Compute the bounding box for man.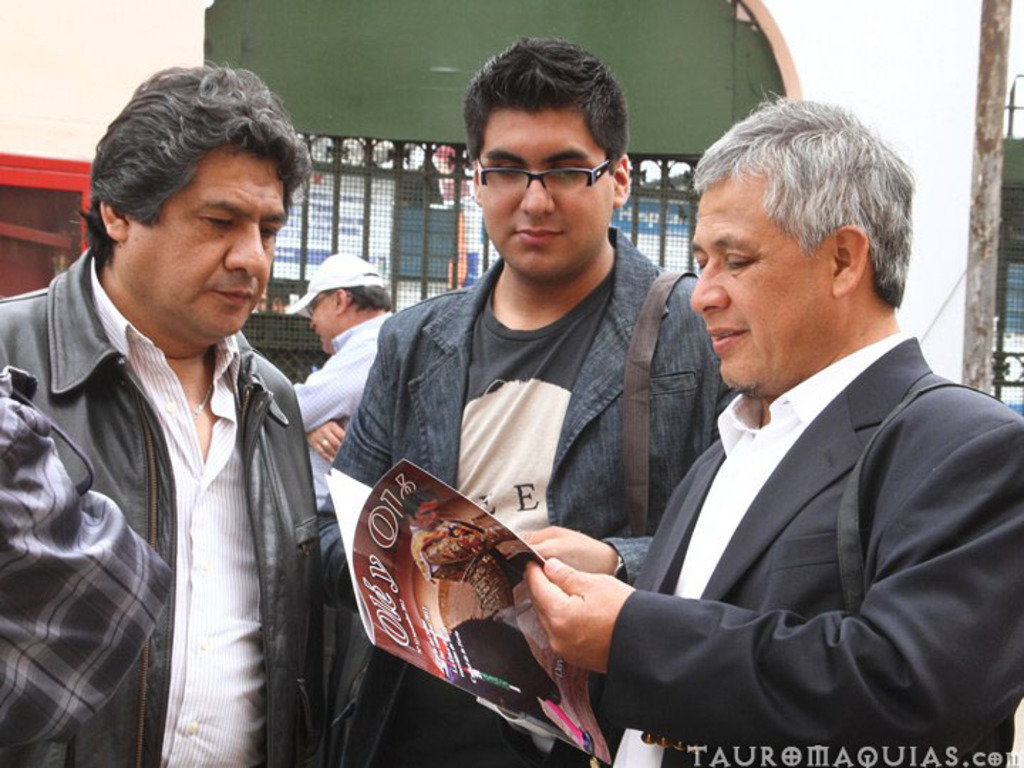
(0, 61, 321, 767).
